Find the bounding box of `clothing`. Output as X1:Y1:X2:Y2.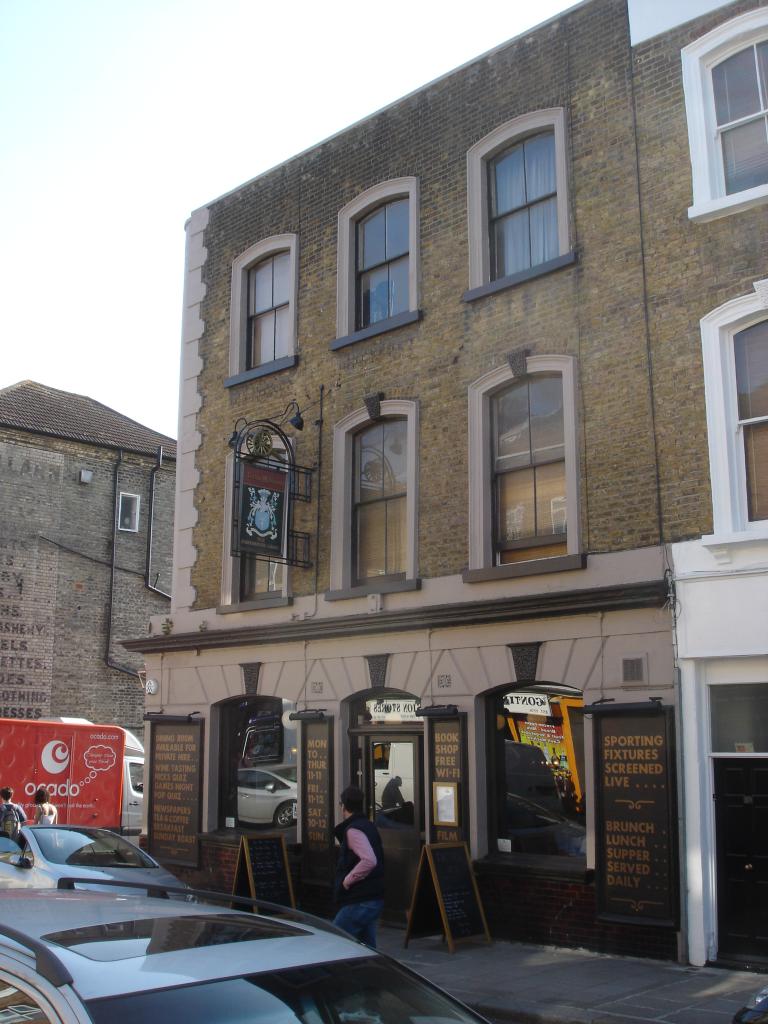
329:810:394:933.
